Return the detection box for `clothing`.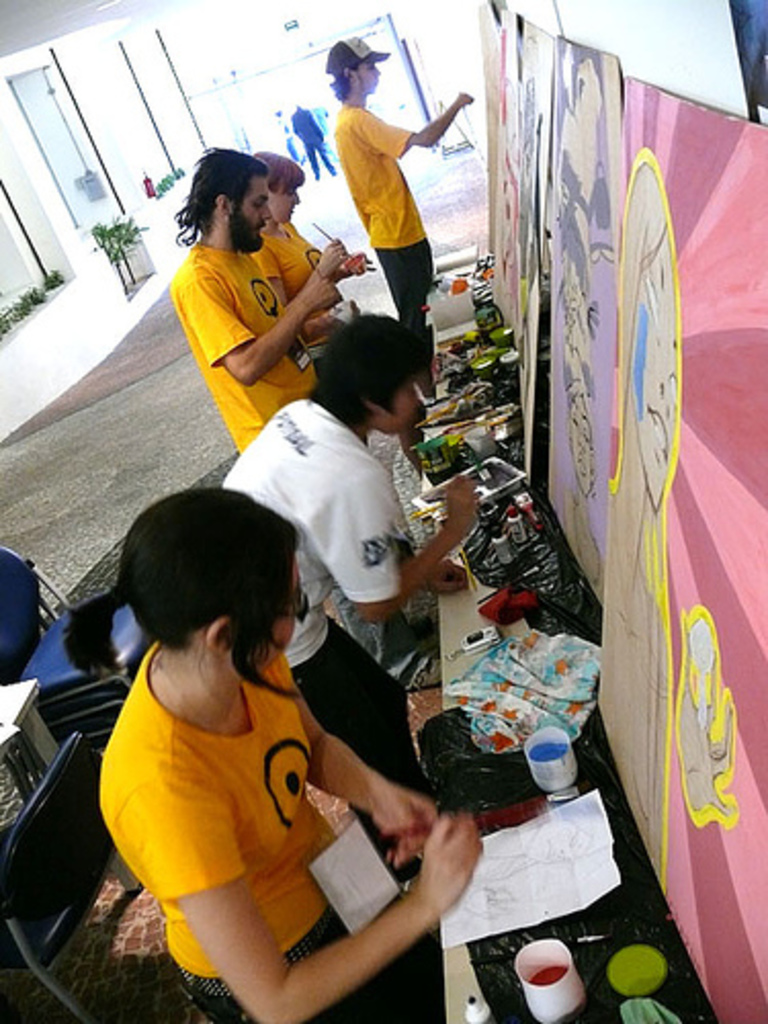
x1=72, y1=606, x2=451, y2=965.
